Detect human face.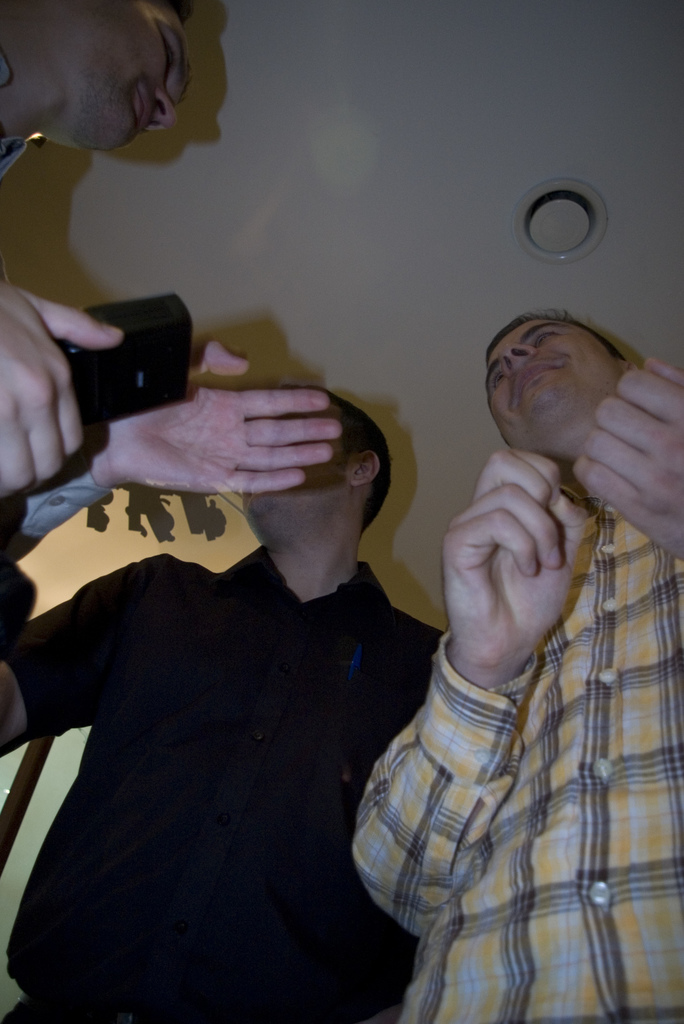
Detected at left=39, top=1, right=191, bottom=154.
